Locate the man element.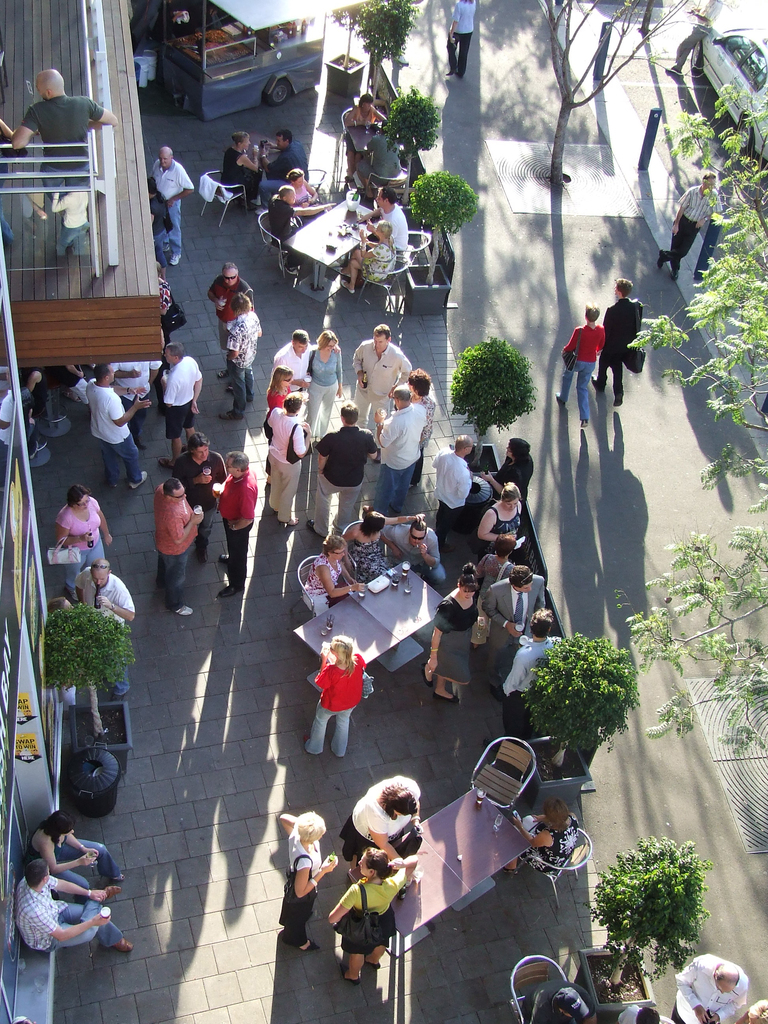
Element bbox: region(209, 260, 255, 378).
